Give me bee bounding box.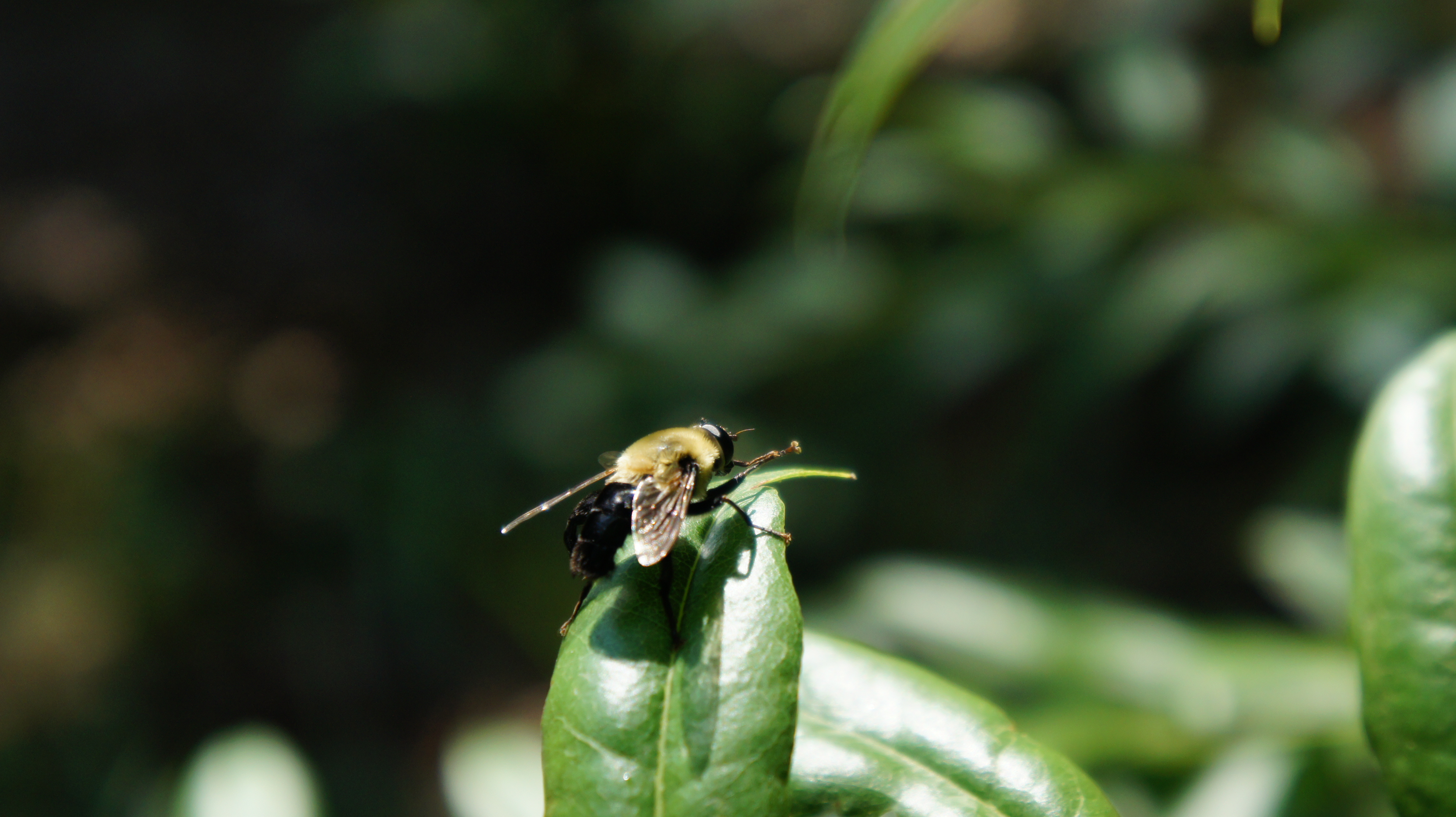
[x1=159, y1=128, x2=255, y2=189].
